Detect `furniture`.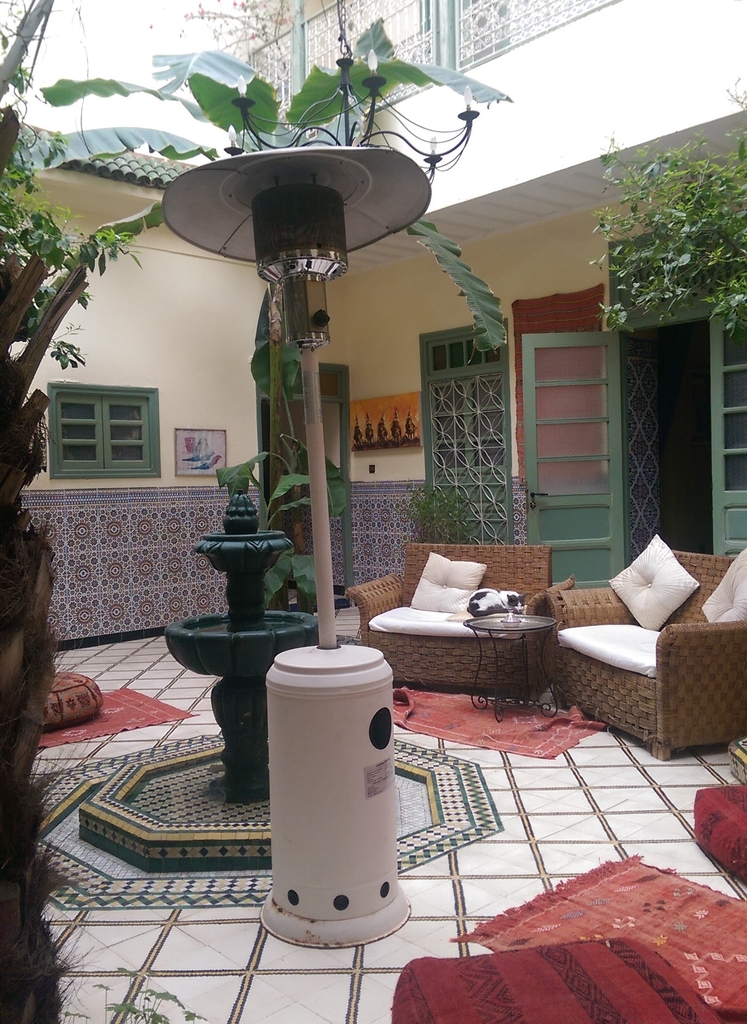
Detected at (463, 610, 554, 721).
